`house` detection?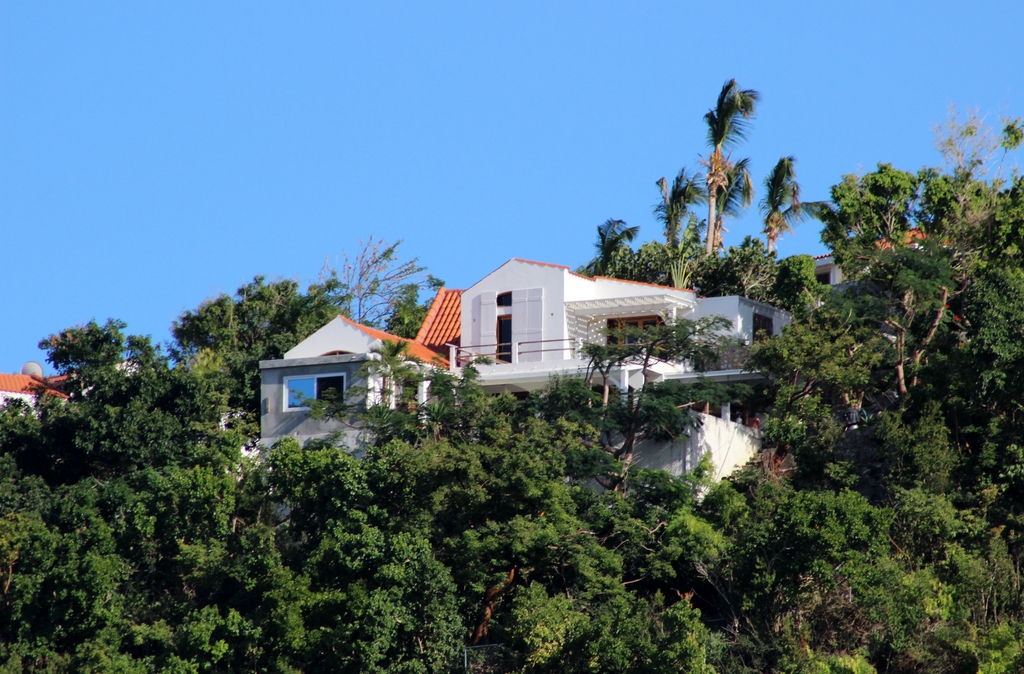
(x1=412, y1=278, x2=477, y2=421)
